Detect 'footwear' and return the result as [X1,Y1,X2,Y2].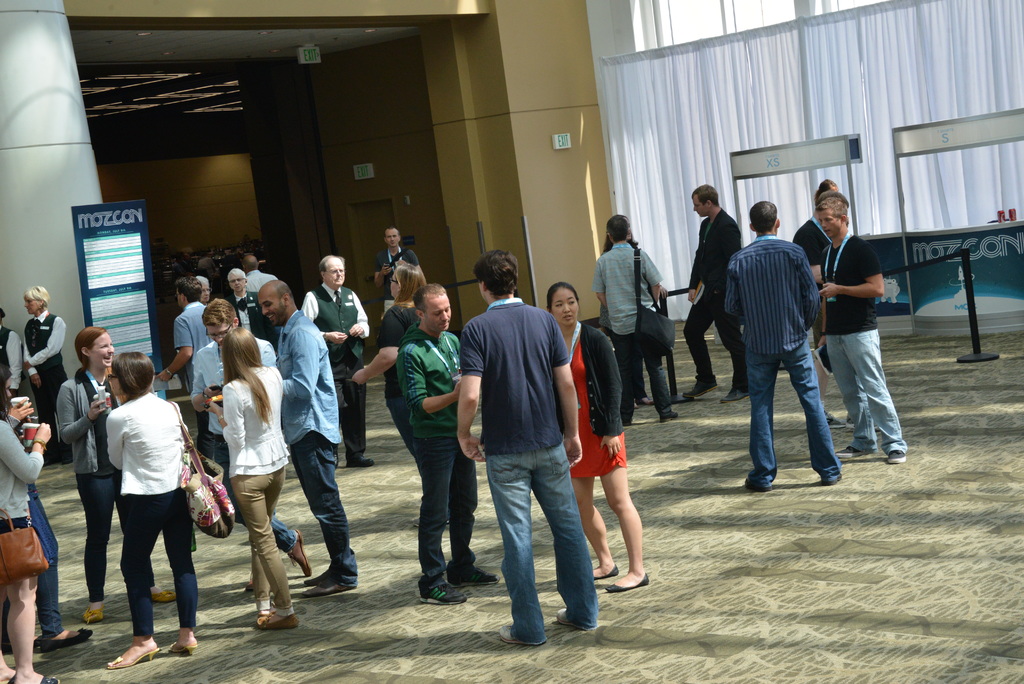
[494,623,545,648].
